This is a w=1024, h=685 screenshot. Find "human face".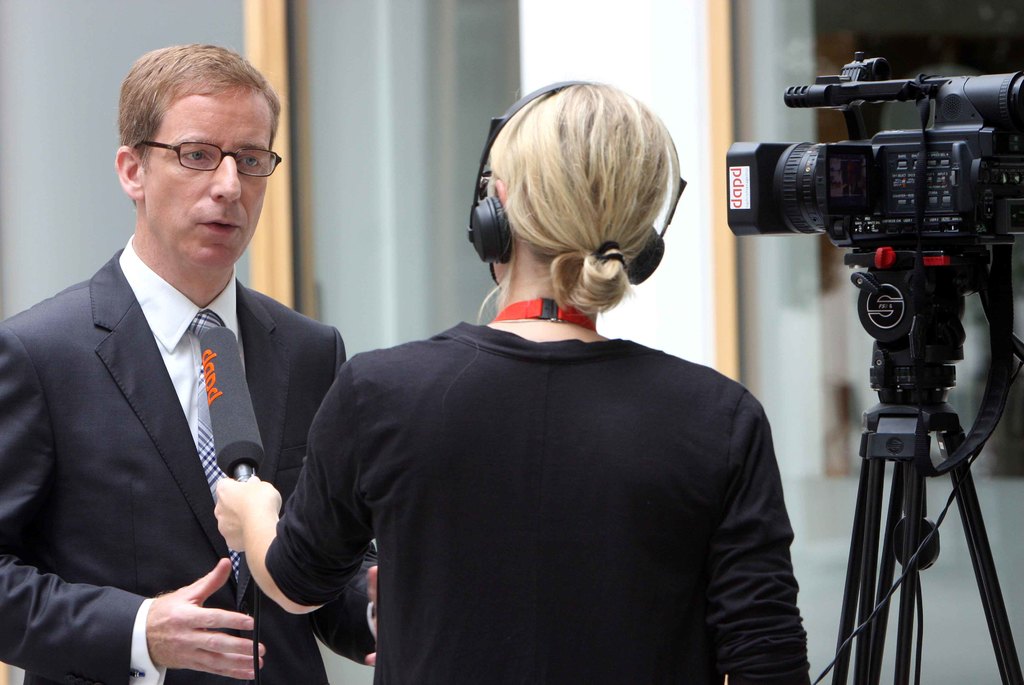
Bounding box: bbox=(136, 80, 264, 266).
